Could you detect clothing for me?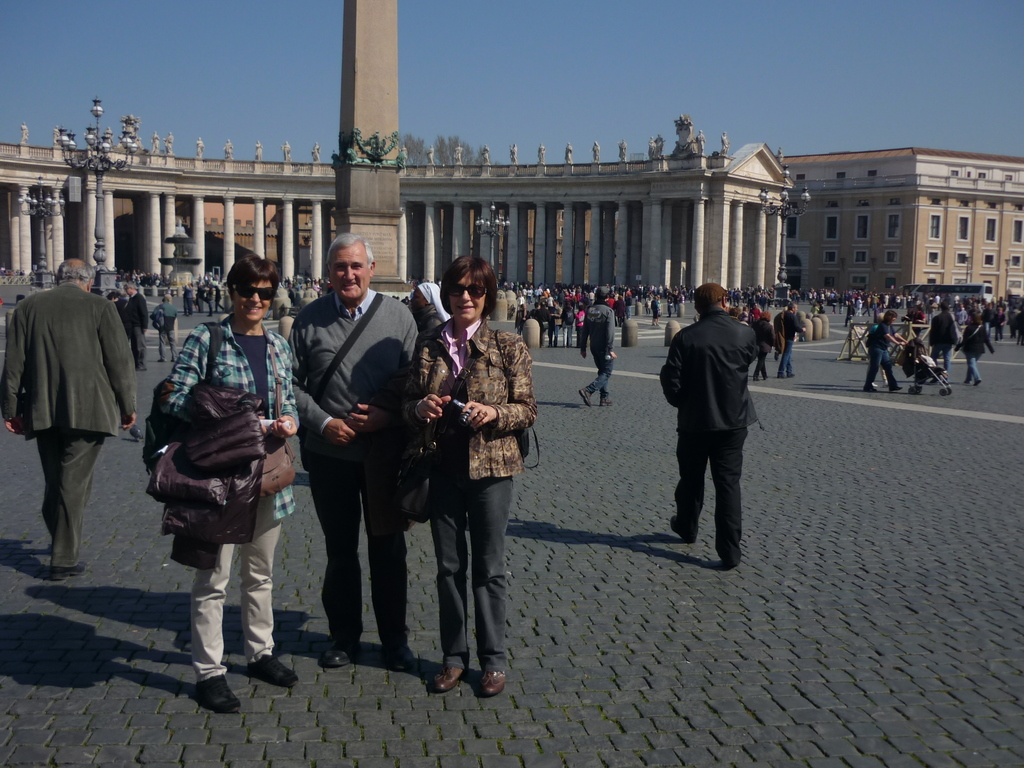
Detection result: 664,268,775,555.
